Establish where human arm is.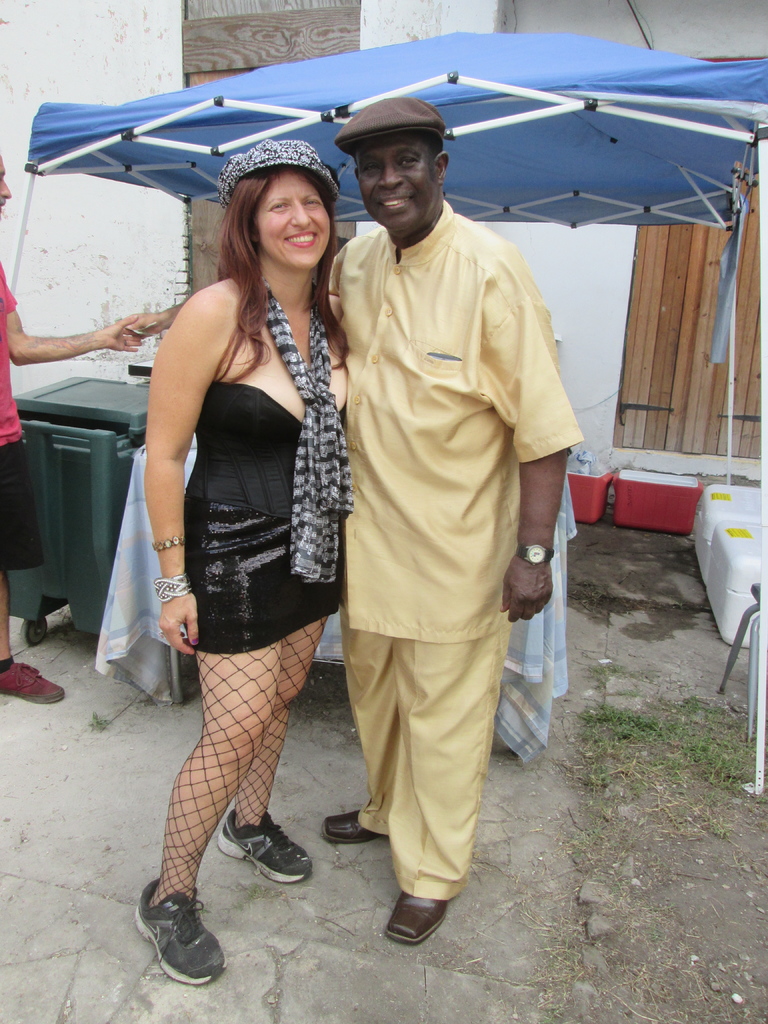
Established at x1=2, y1=285, x2=145, y2=364.
